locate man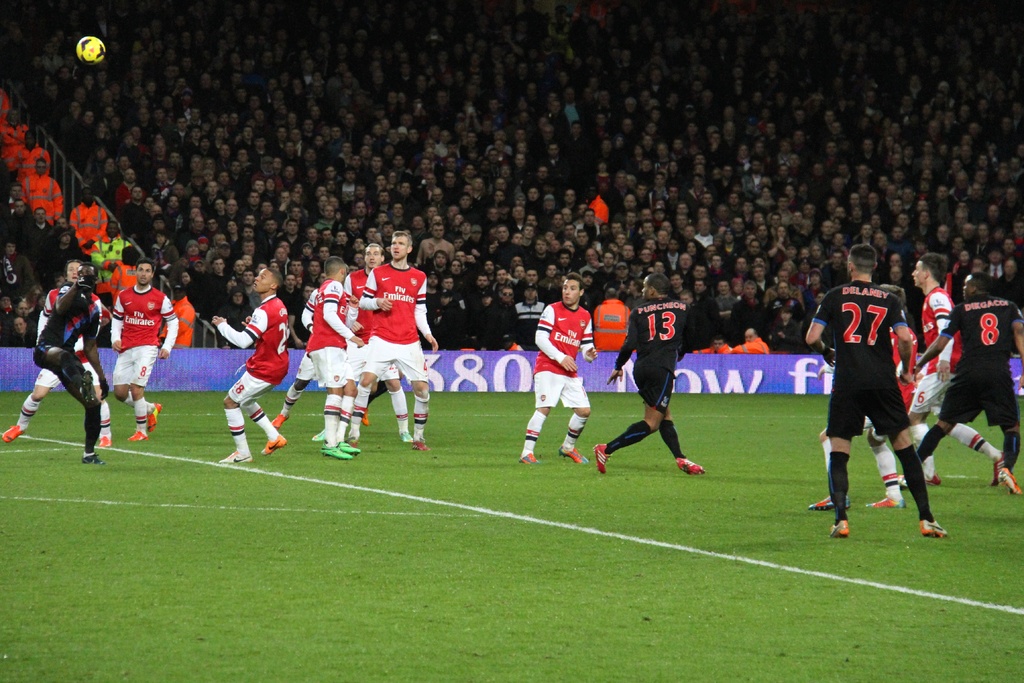
select_region(268, 261, 358, 439)
